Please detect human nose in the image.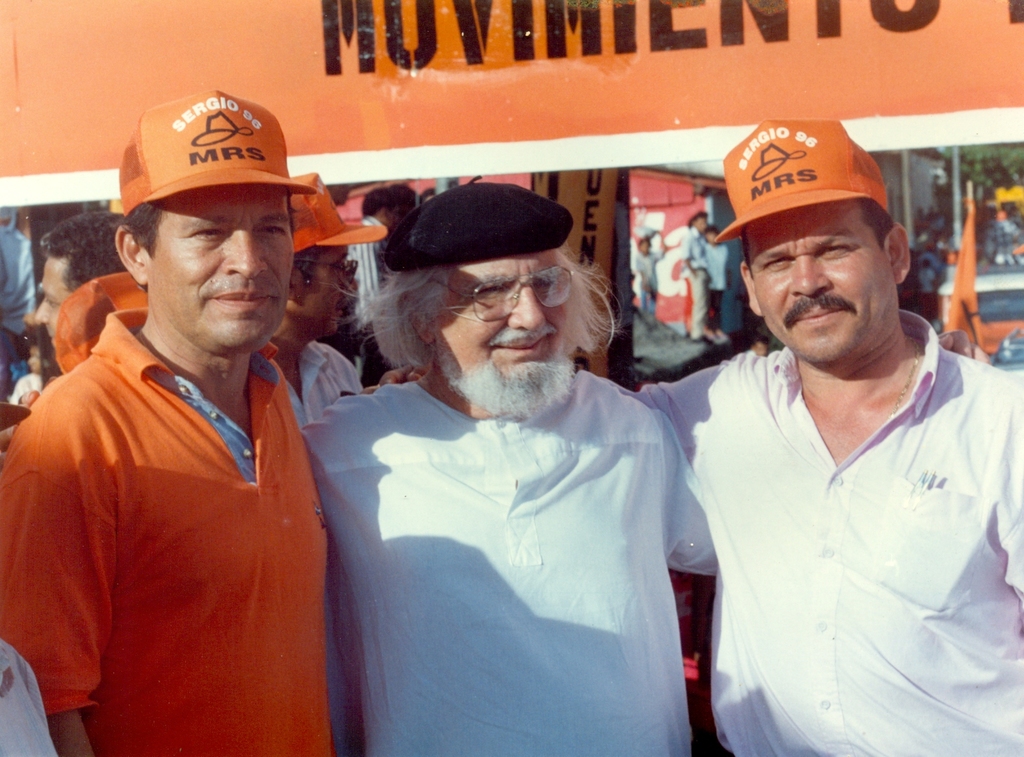
[339, 269, 360, 301].
